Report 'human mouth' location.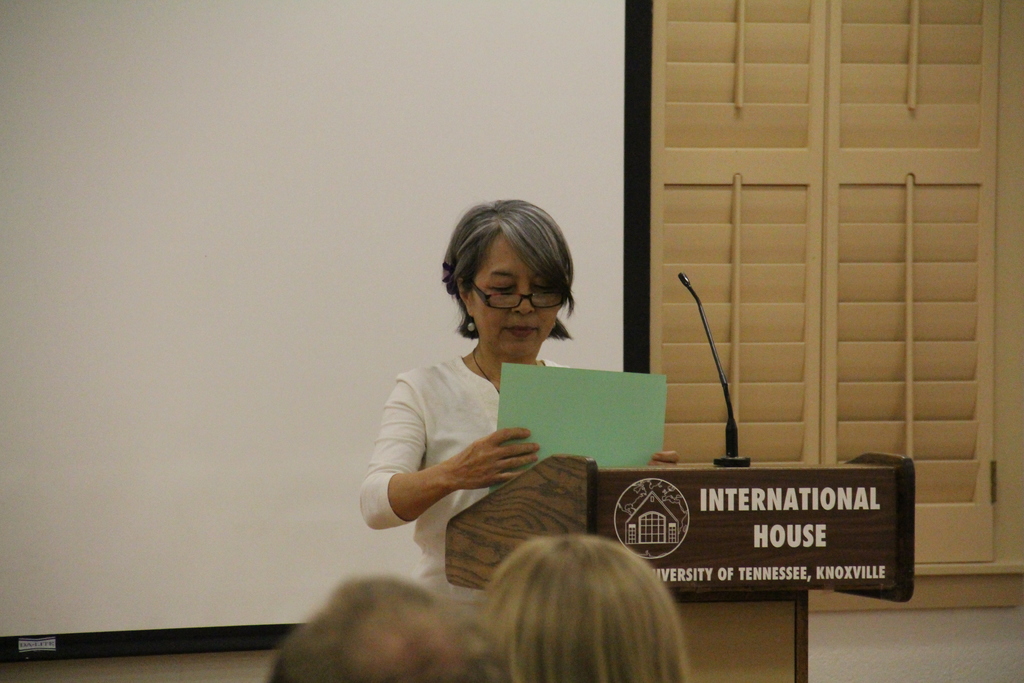
Report: pyautogui.locateOnScreen(500, 315, 546, 354).
